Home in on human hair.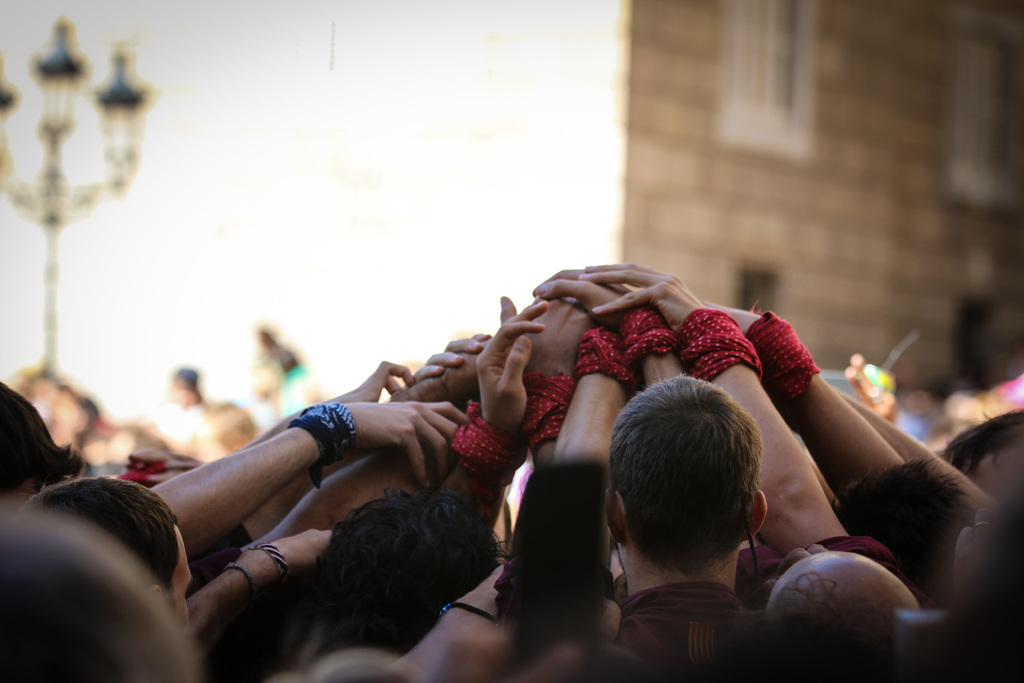
Homed in at <region>208, 402, 255, 452</region>.
